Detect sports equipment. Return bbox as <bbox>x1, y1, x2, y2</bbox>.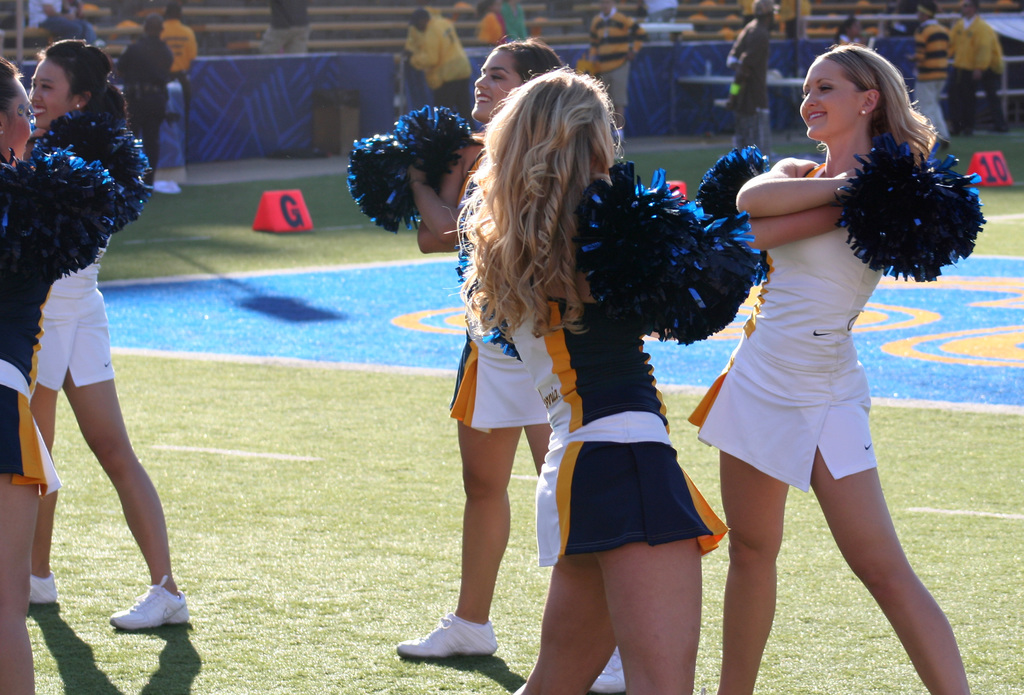
<bbox>394, 613, 498, 660</bbox>.
